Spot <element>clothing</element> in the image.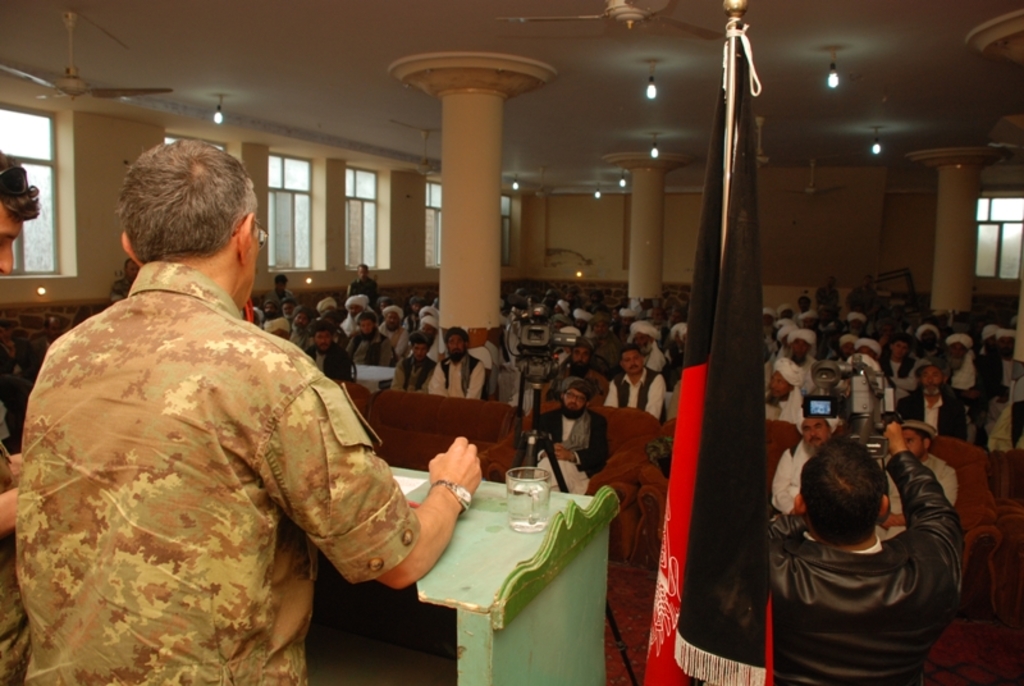
<element>clothing</element> found at 768 435 823 509.
